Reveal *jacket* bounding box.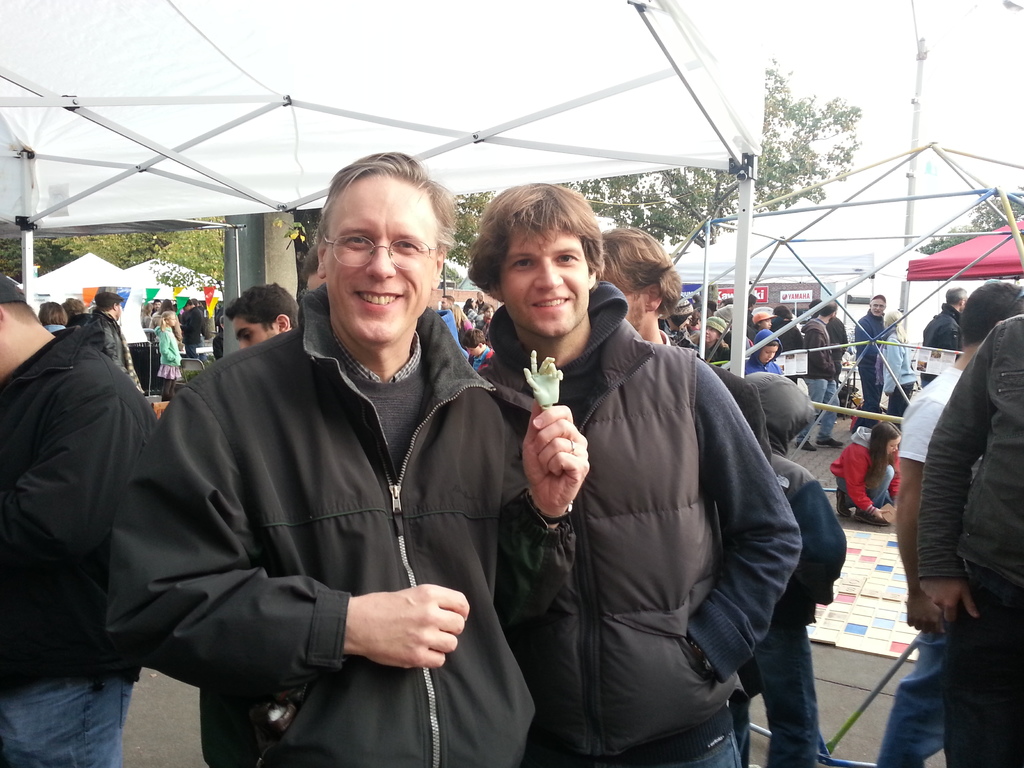
Revealed: detection(112, 282, 576, 767).
